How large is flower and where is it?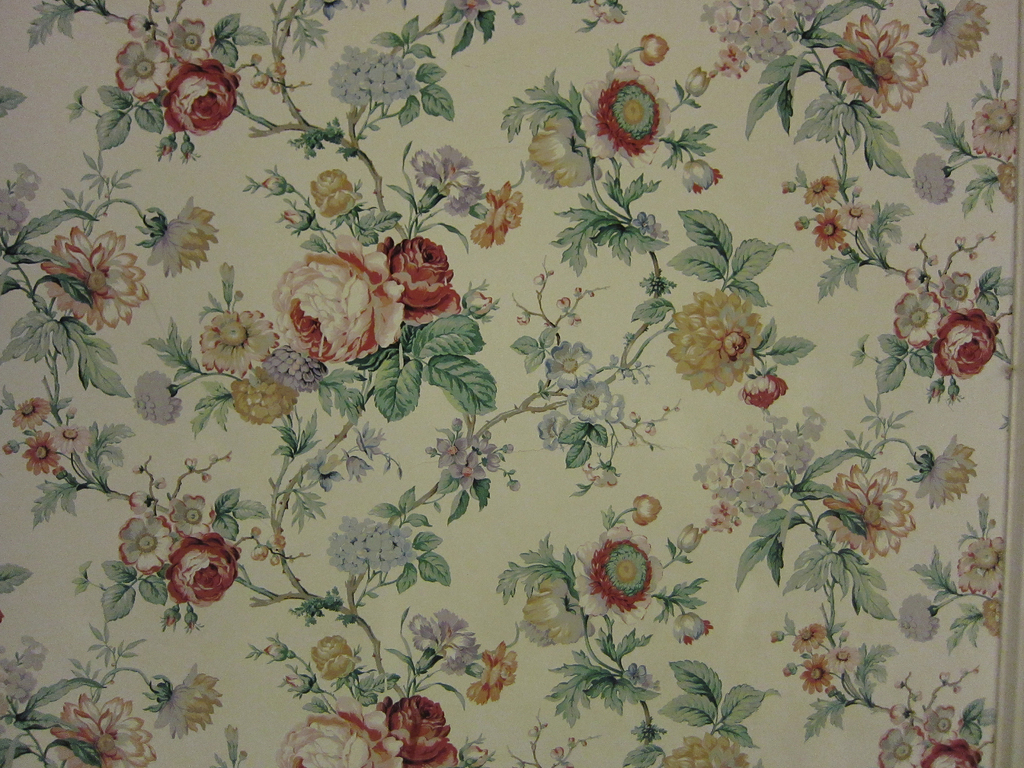
Bounding box: BBox(314, 632, 360, 678).
